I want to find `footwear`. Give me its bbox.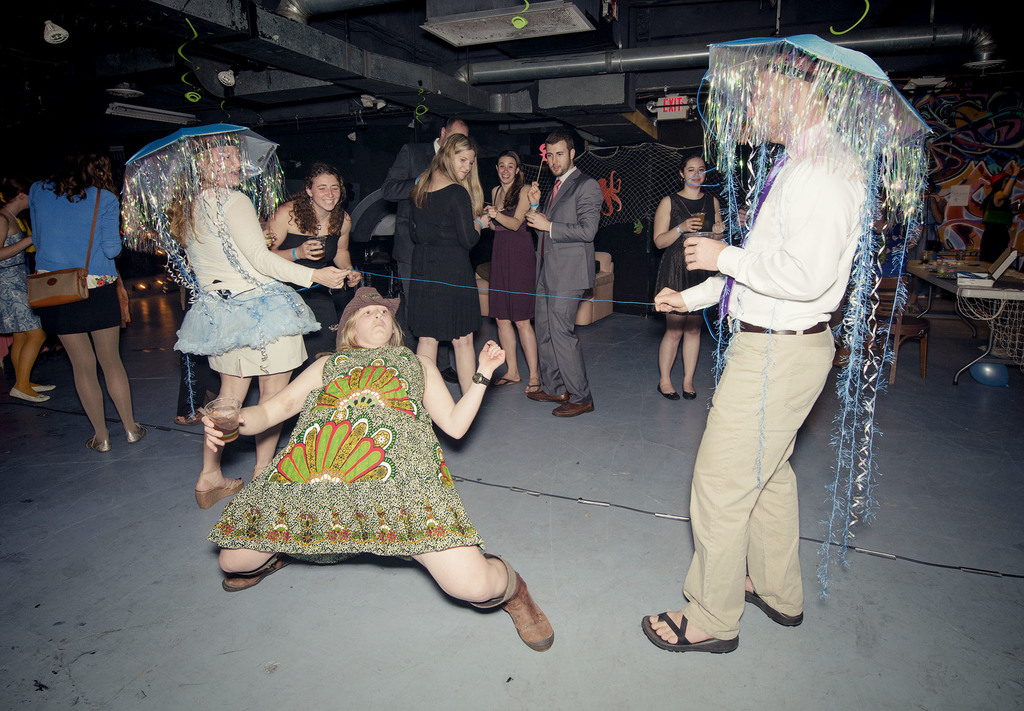
(524,378,541,389).
